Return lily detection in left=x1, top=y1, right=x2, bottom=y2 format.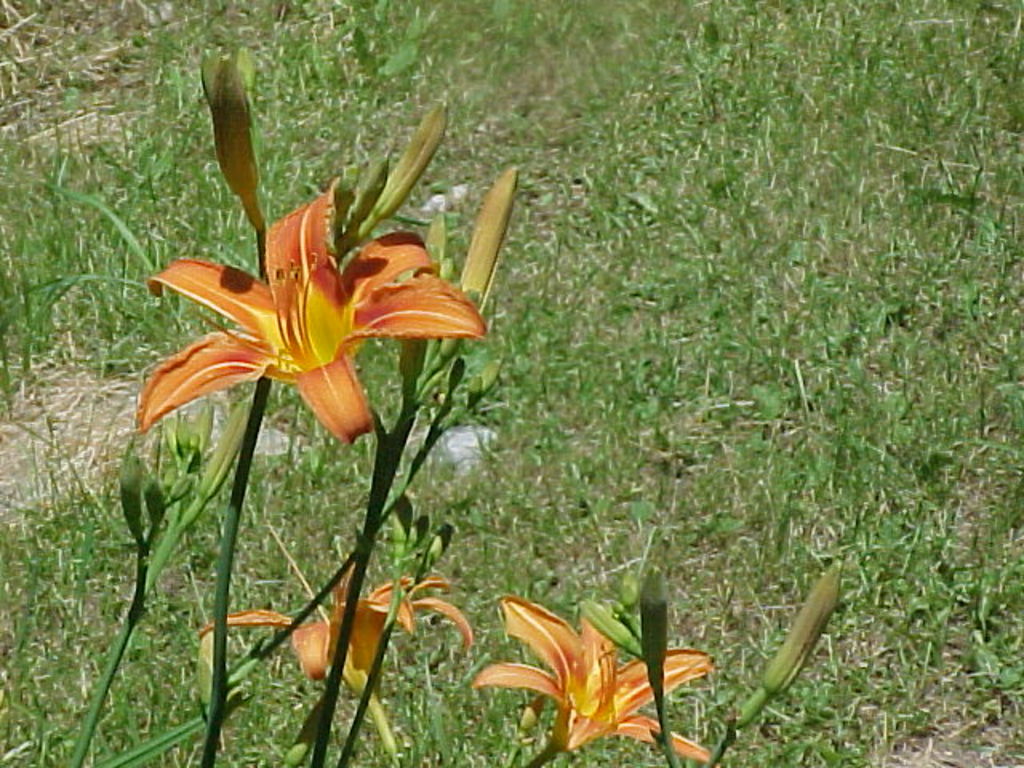
left=464, top=597, right=722, bottom=766.
